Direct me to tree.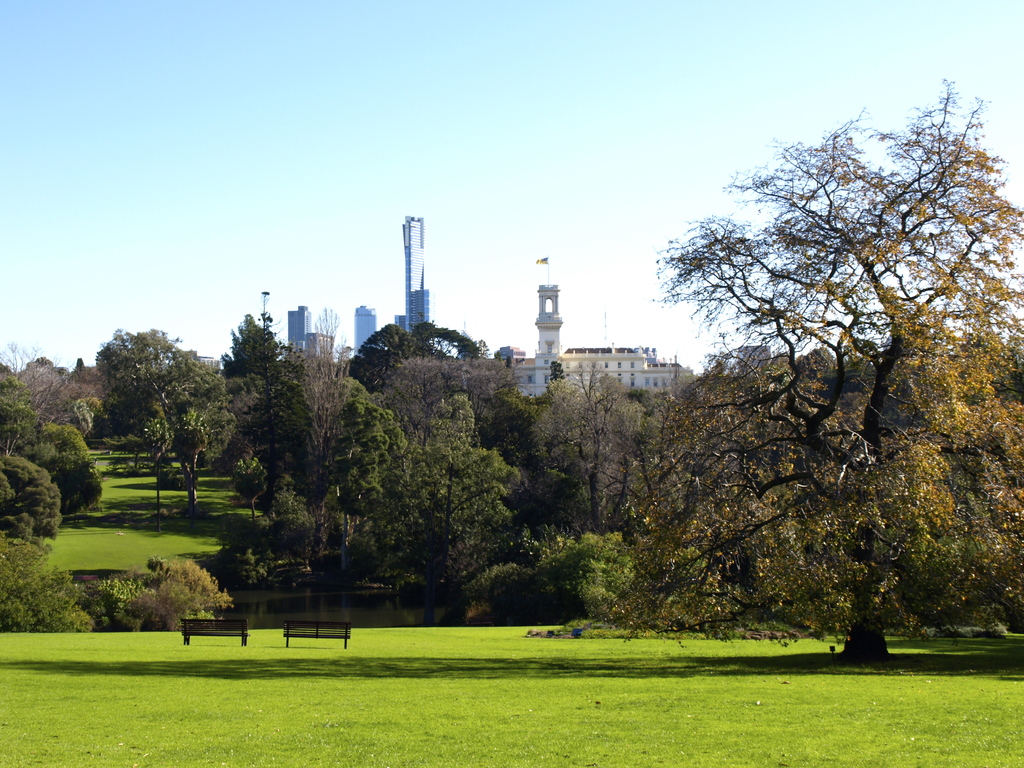
Direction: (0,532,98,637).
